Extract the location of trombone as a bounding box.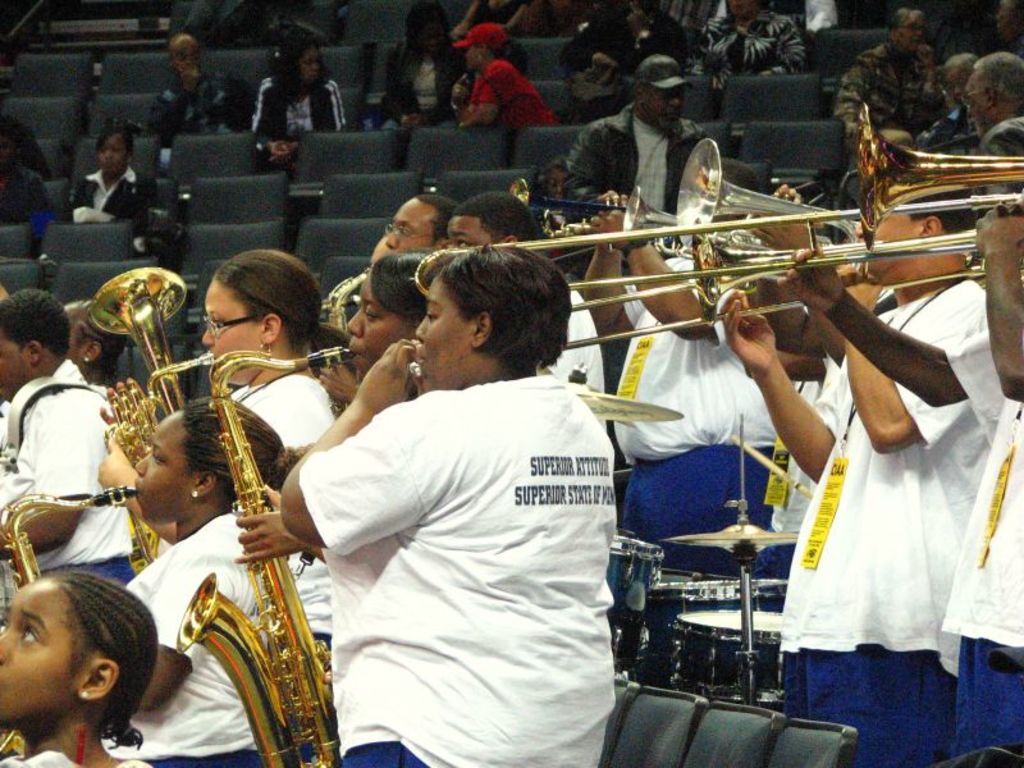
172:335:365:767.
